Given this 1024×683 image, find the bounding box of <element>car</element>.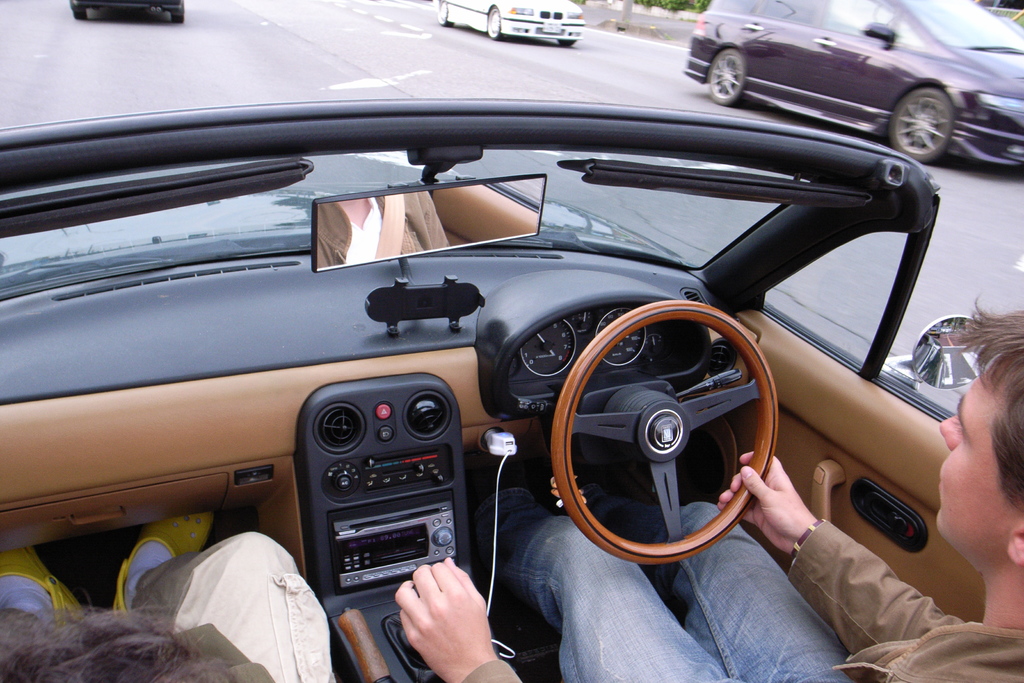
l=442, t=0, r=584, b=46.
